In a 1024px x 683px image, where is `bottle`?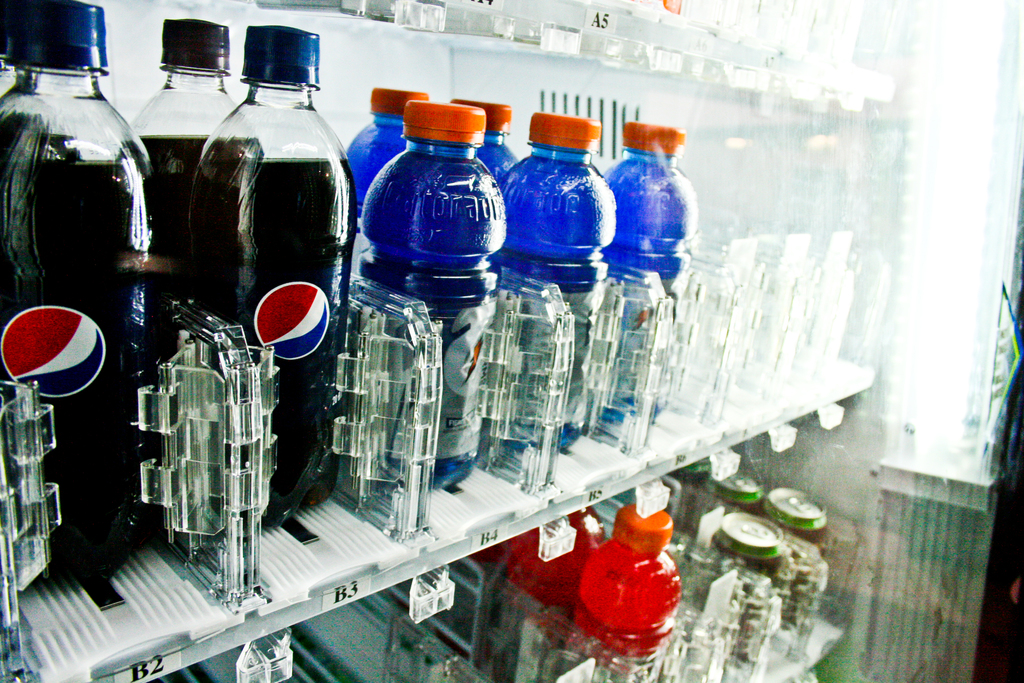
crop(568, 498, 683, 682).
